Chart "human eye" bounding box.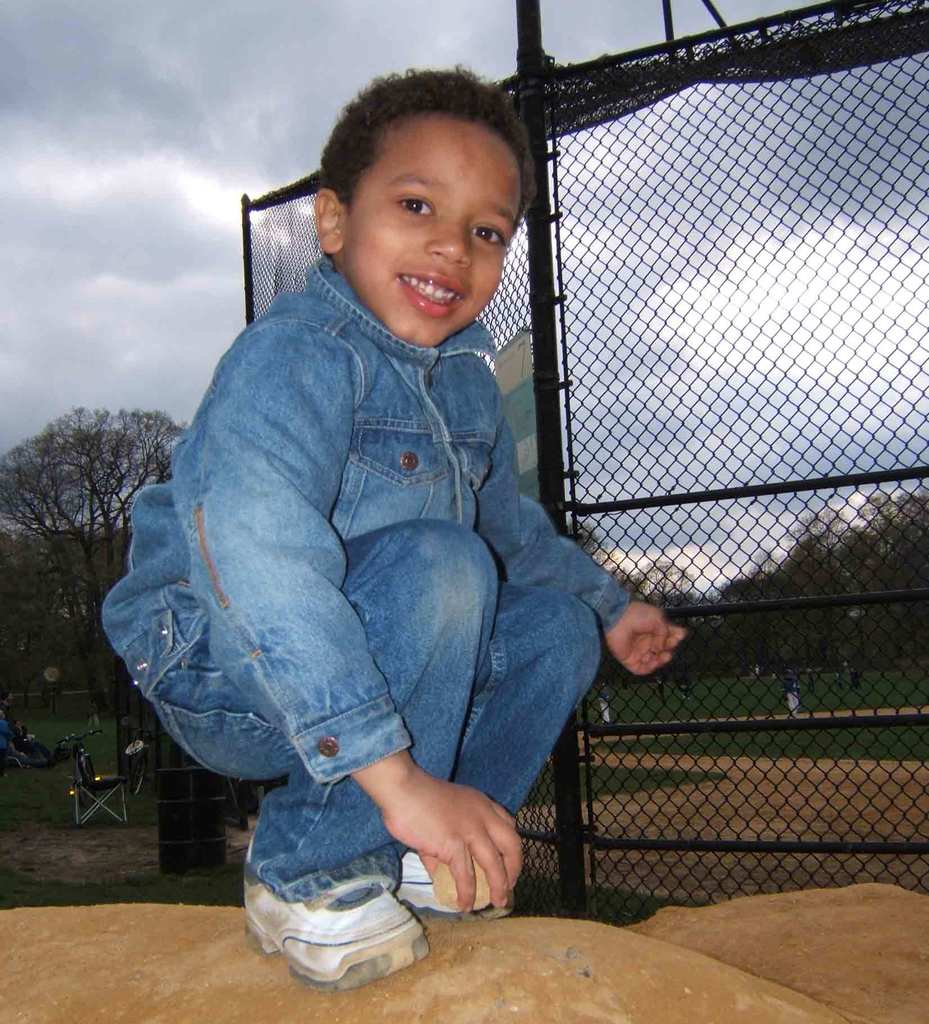
Charted: (467, 219, 506, 251).
